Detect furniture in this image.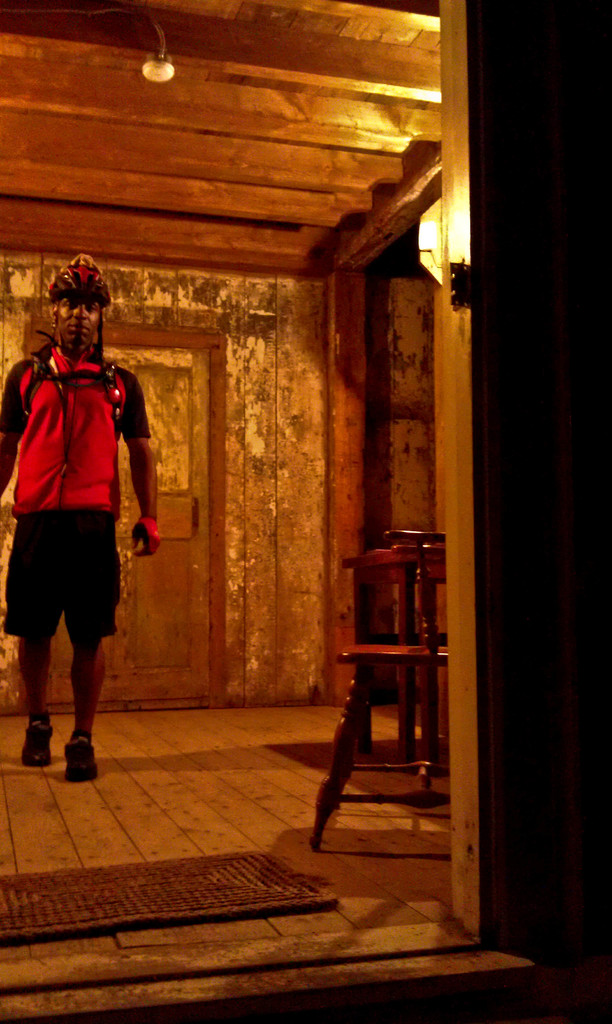
Detection: bbox=[311, 524, 447, 853].
